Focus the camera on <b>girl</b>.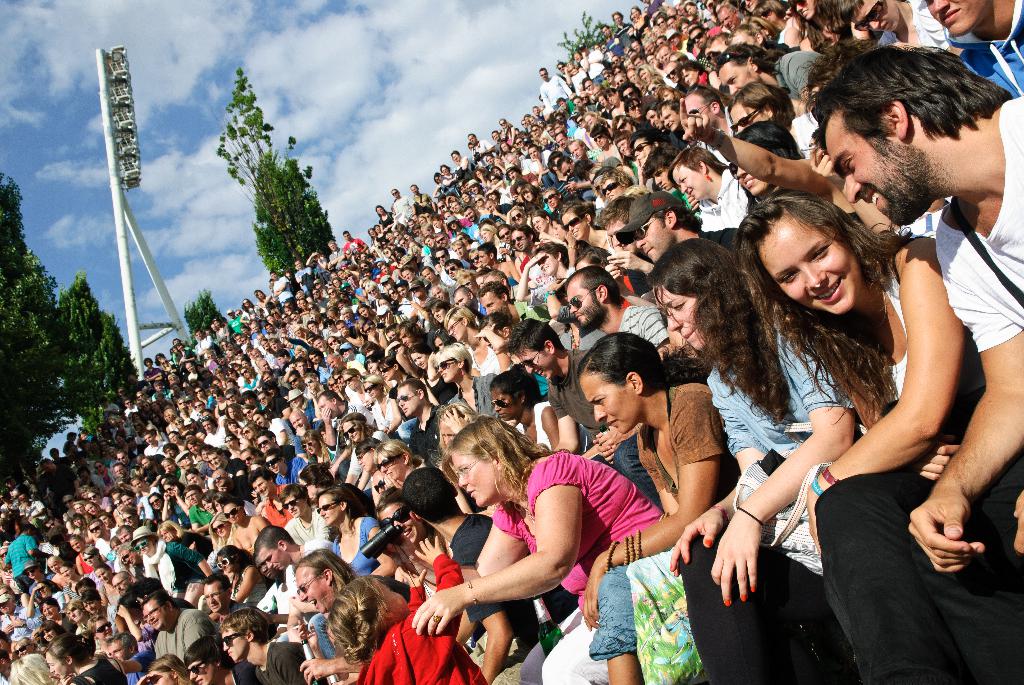
Focus region: 646/238/861/684.
